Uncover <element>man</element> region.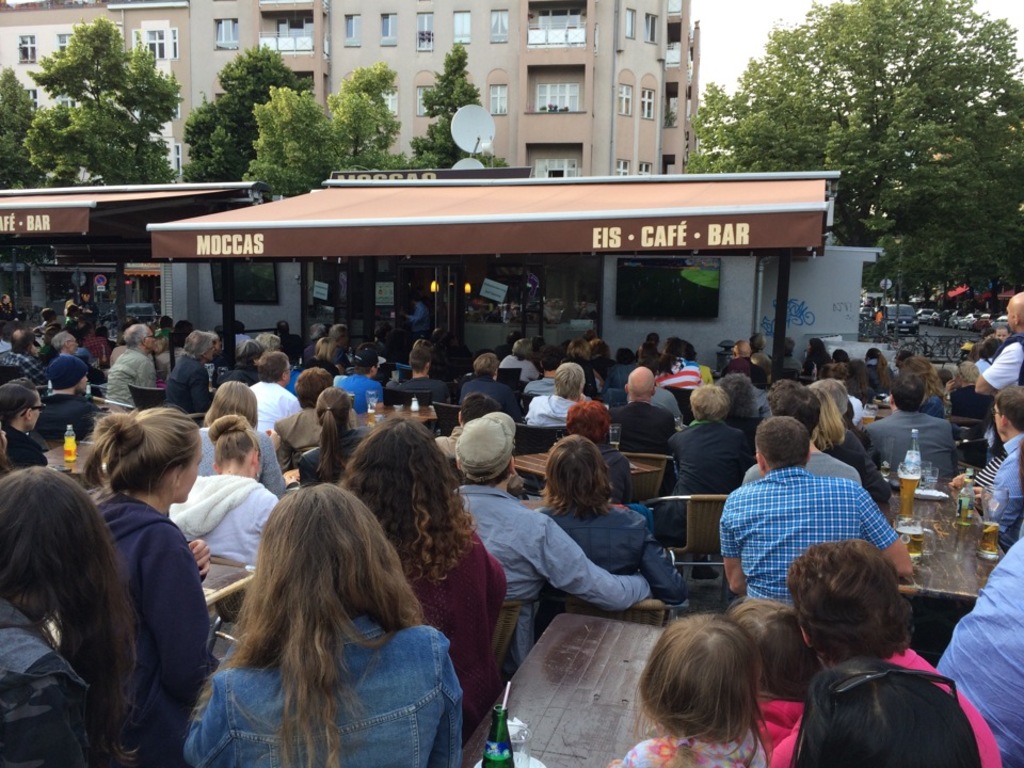
Uncovered: box=[0, 330, 38, 375].
